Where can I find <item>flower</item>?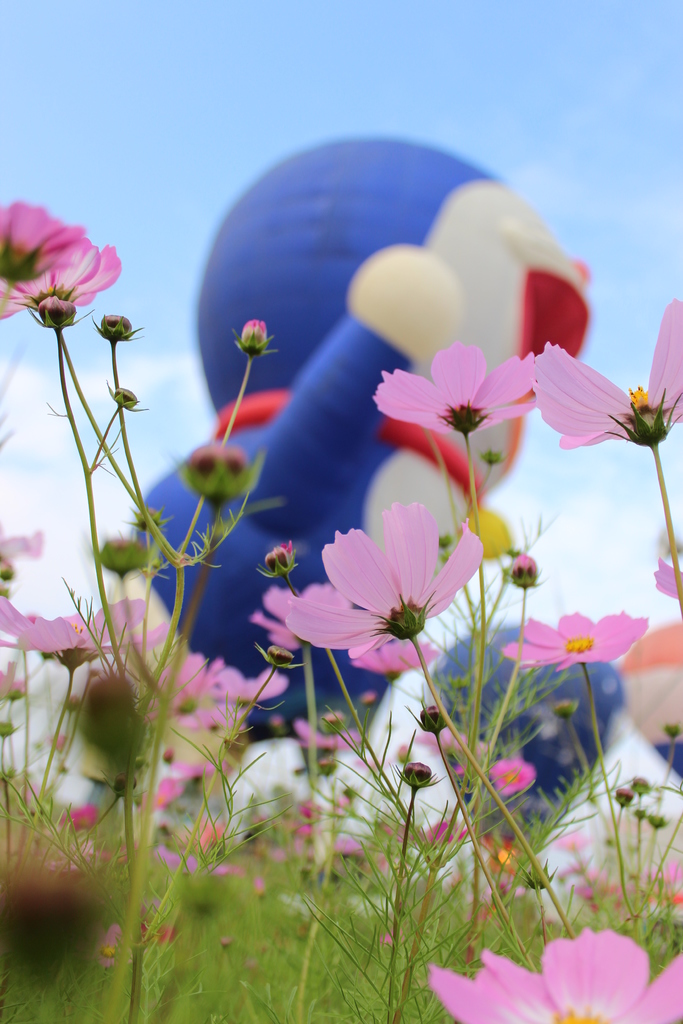
You can find it at Rect(272, 717, 281, 730).
